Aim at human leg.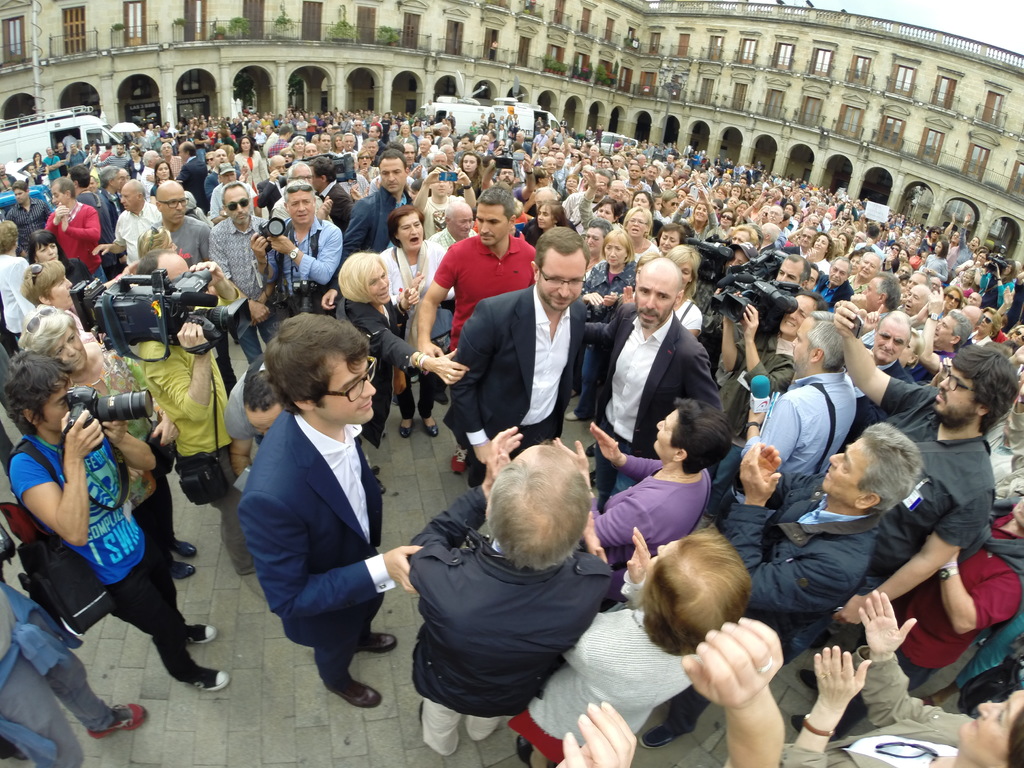
Aimed at region(399, 368, 420, 430).
